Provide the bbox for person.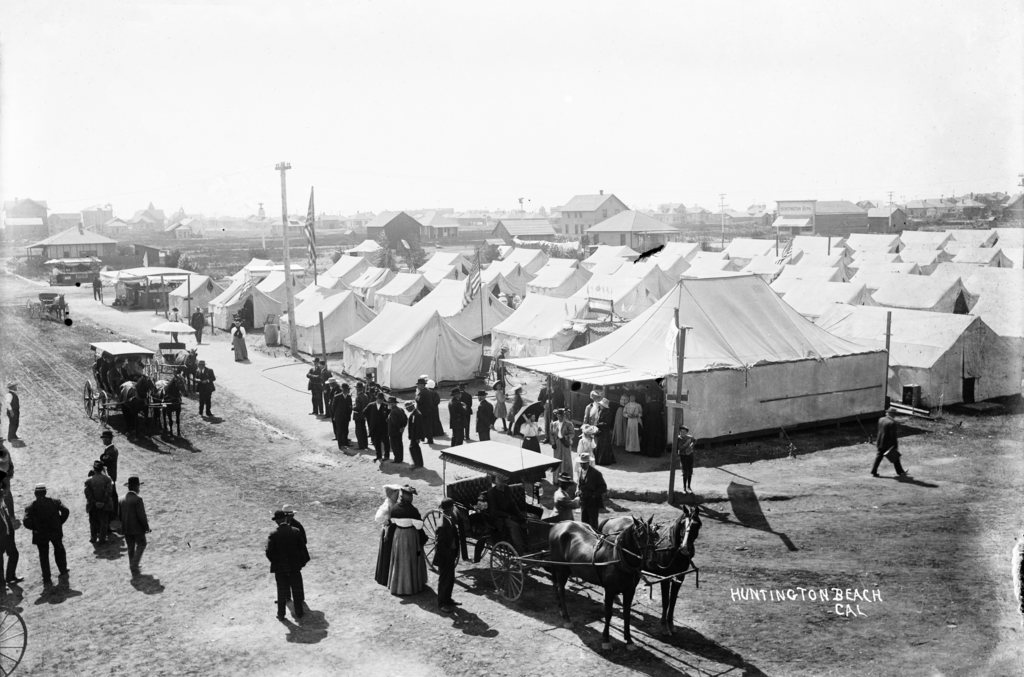
left=190, top=307, right=206, bottom=345.
